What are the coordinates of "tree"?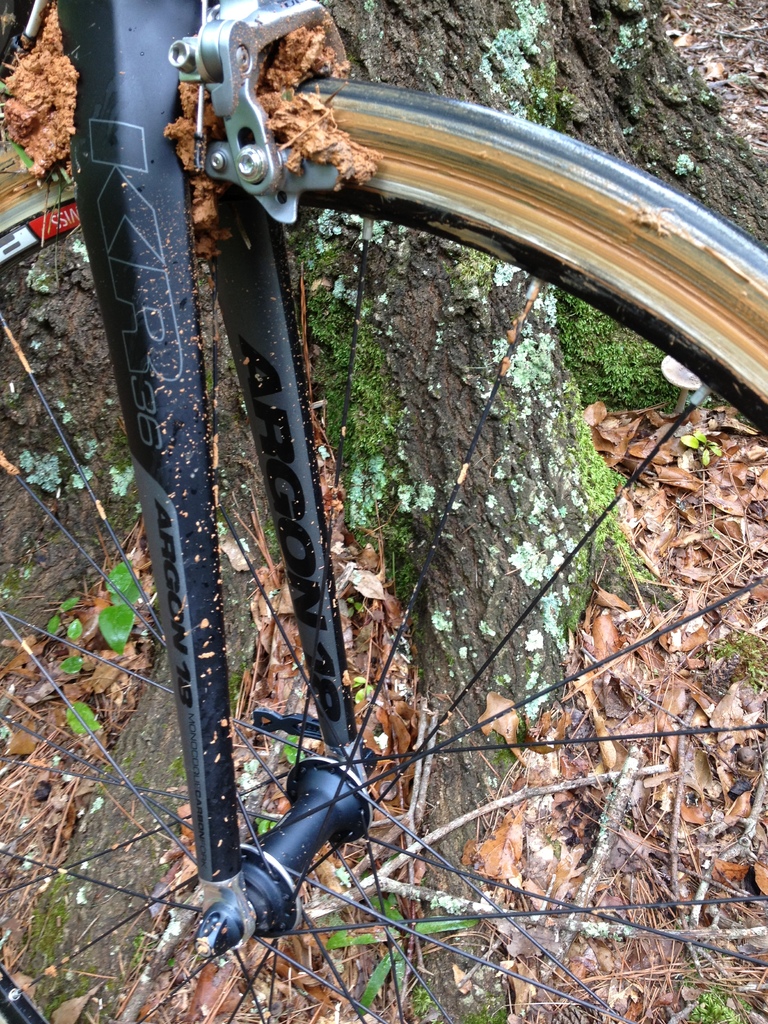
rect(0, 0, 767, 1023).
